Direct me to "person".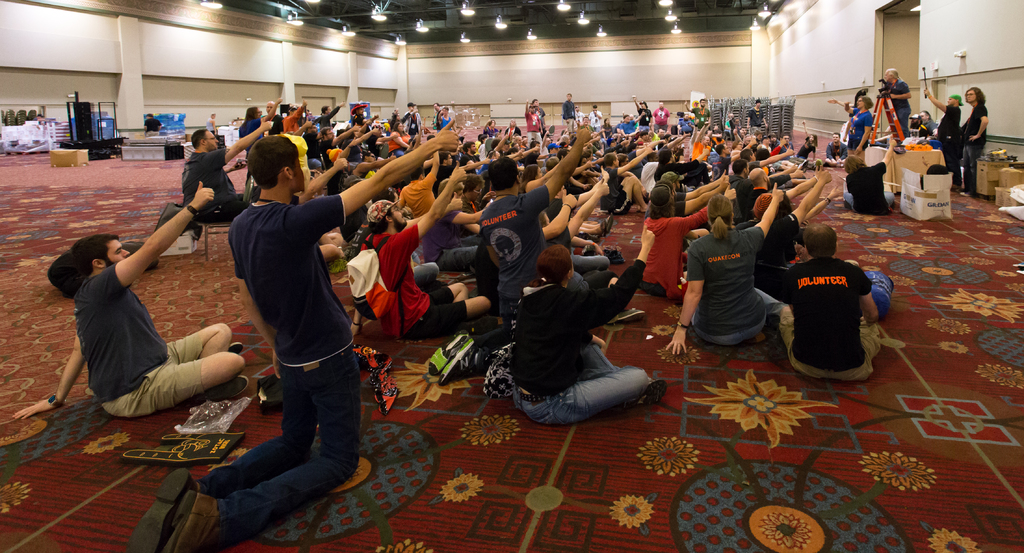
Direction: region(659, 194, 794, 358).
